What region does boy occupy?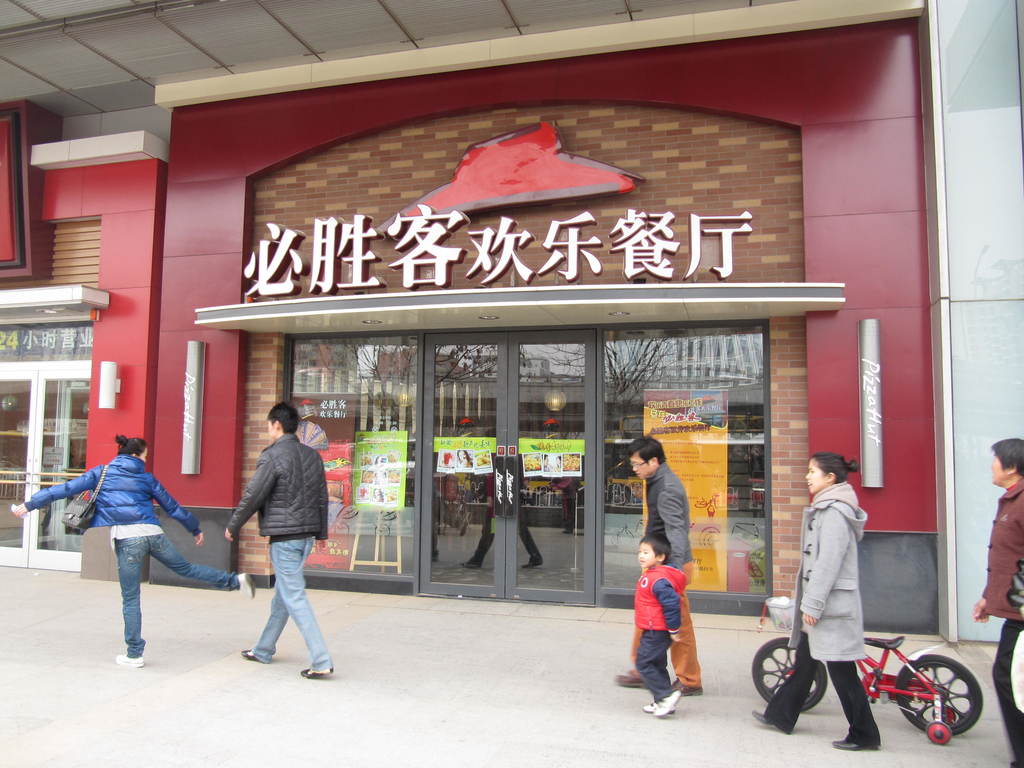
633, 533, 685, 717.
